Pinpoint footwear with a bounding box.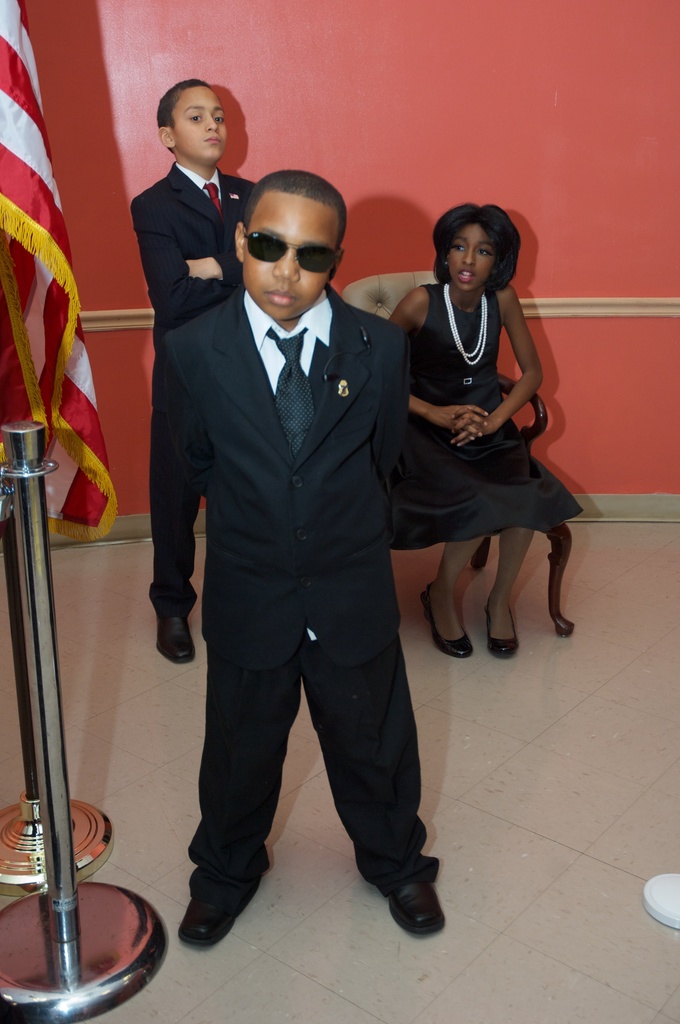
pyautogui.locateOnScreen(397, 861, 449, 946).
